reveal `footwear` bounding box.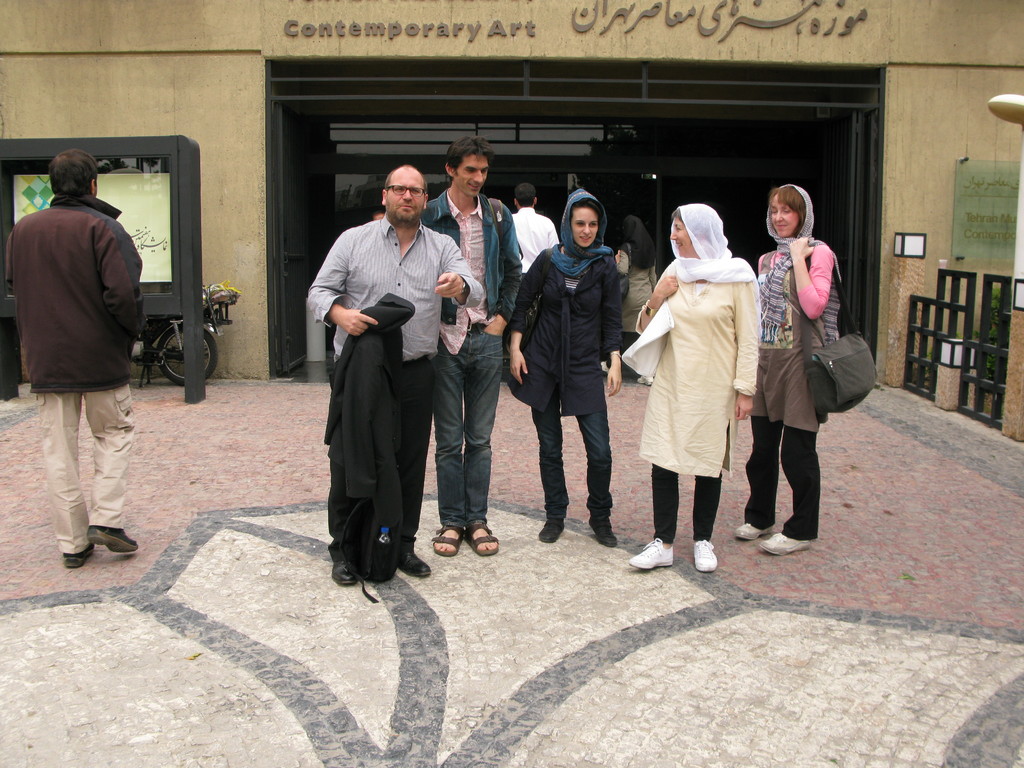
Revealed: <bbox>395, 547, 433, 579</bbox>.
